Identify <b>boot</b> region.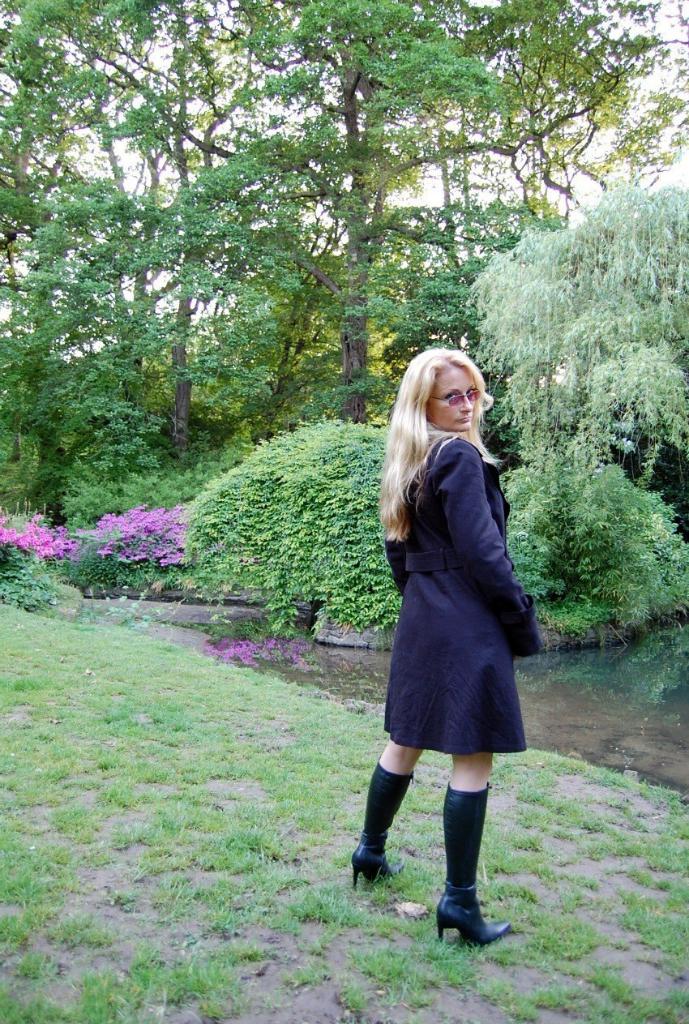
Region: BBox(432, 782, 508, 949).
